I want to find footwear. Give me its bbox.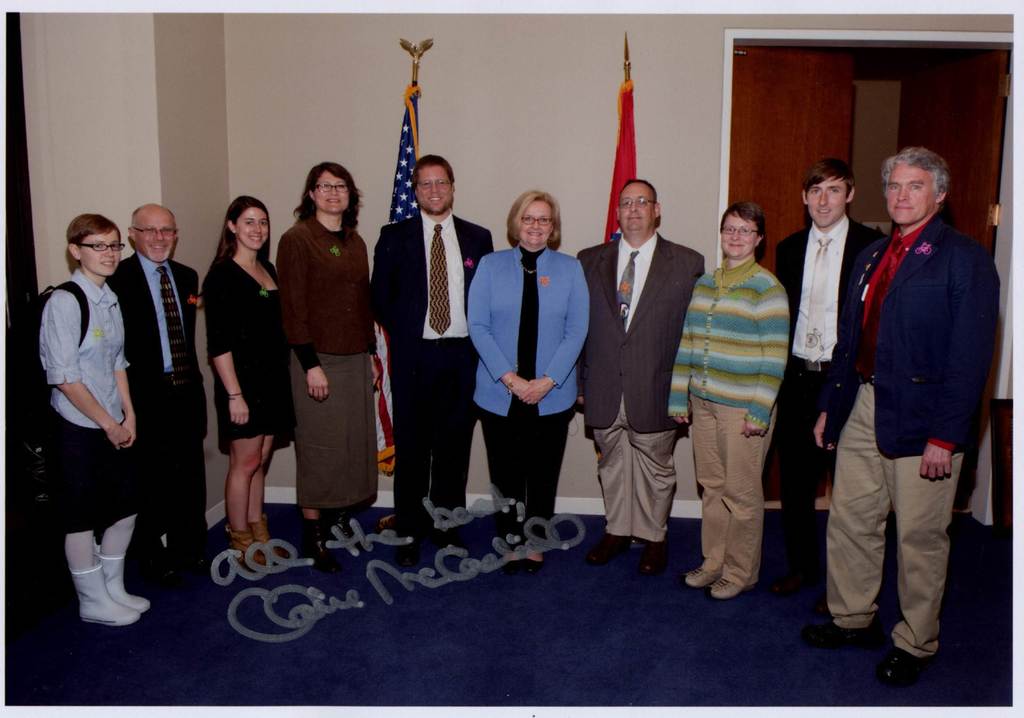
[left=803, top=625, right=873, bottom=644].
